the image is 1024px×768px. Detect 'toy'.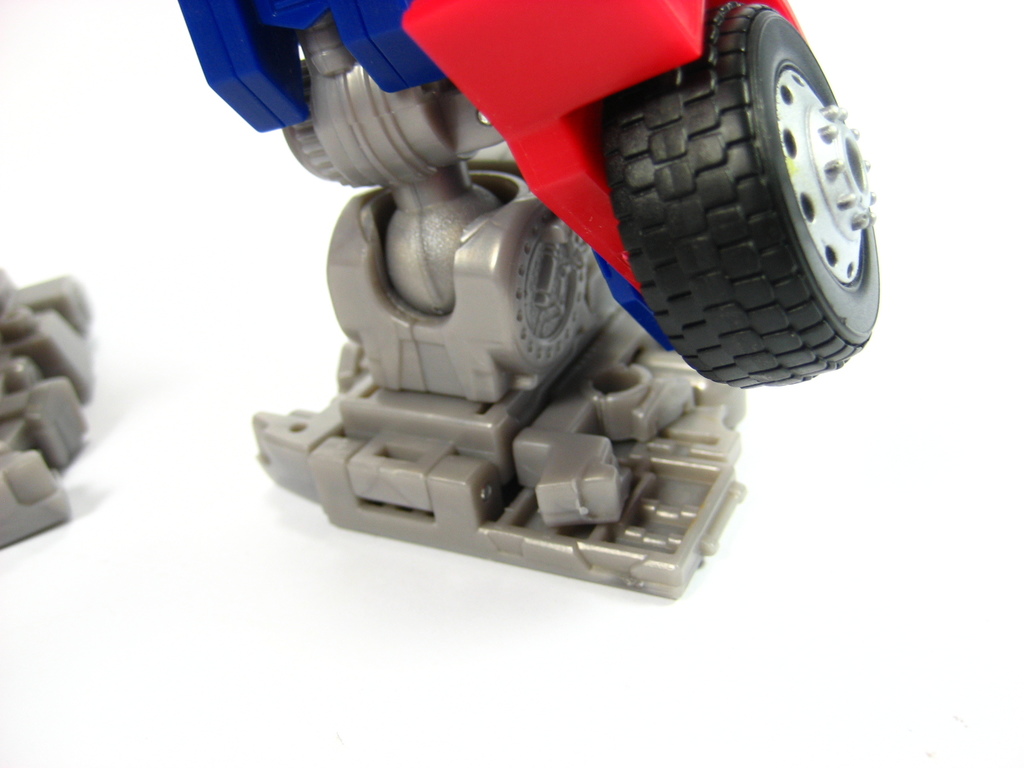
Detection: [0, 261, 94, 552].
